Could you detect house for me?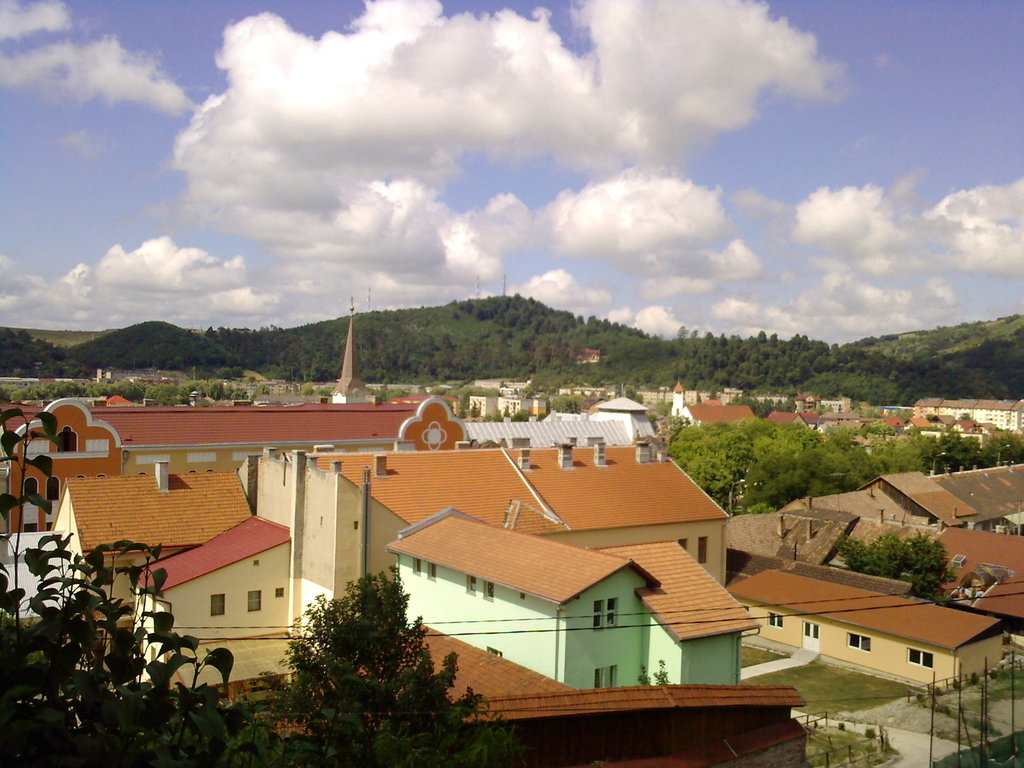
Detection result: (x1=828, y1=422, x2=867, y2=429).
